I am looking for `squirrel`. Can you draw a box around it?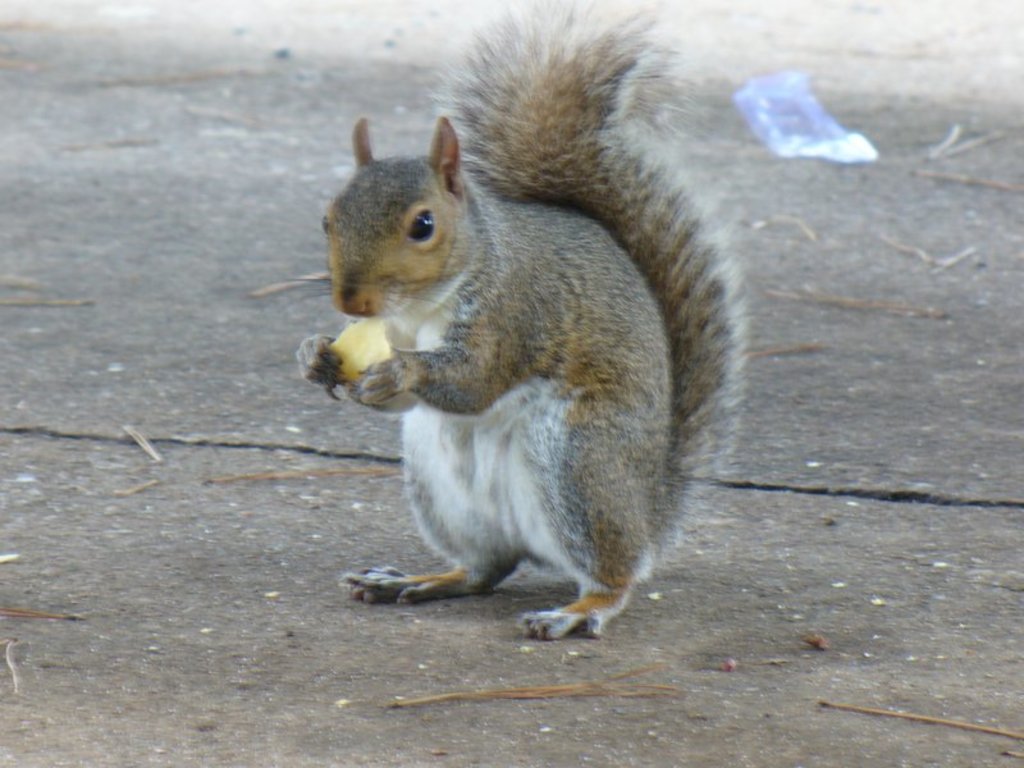
Sure, the bounding box is (left=294, top=0, right=744, bottom=646).
